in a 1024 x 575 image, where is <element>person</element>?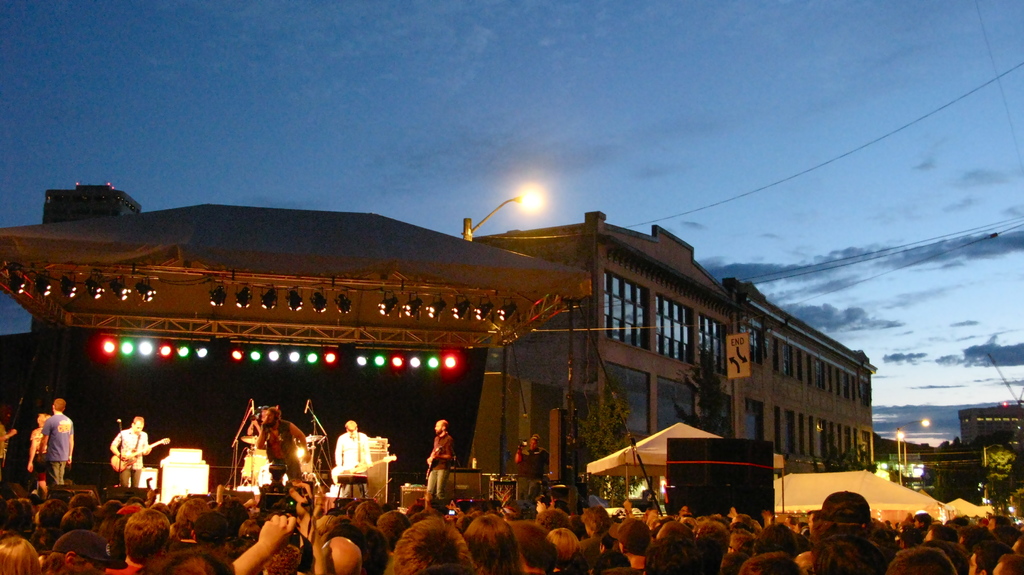
x1=511 y1=521 x2=559 y2=574.
